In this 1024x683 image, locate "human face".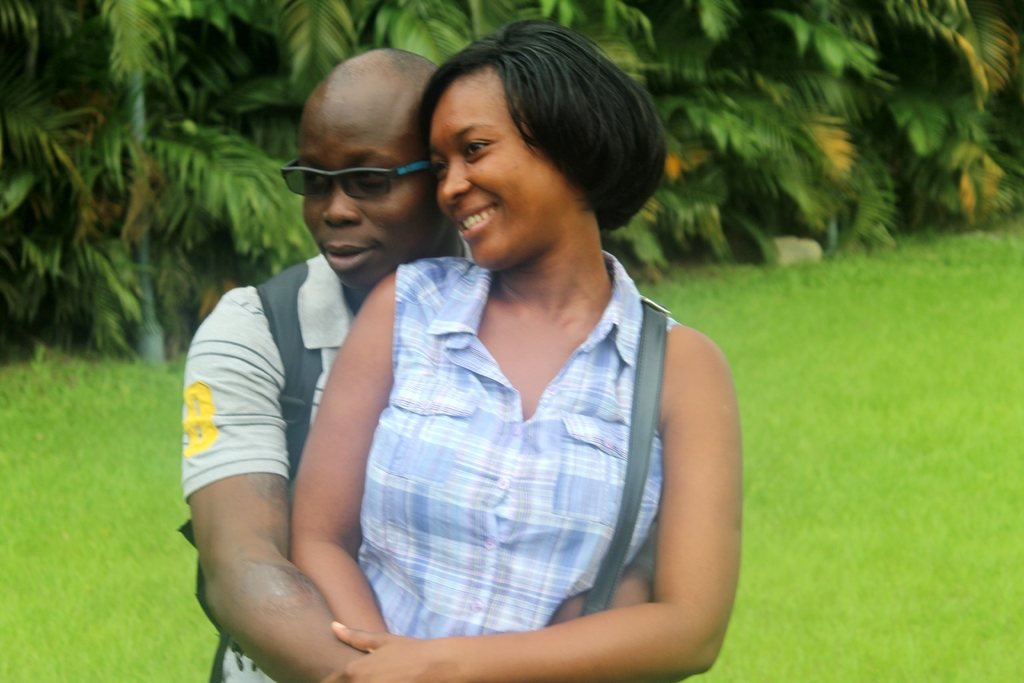
Bounding box: 435, 81, 570, 274.
